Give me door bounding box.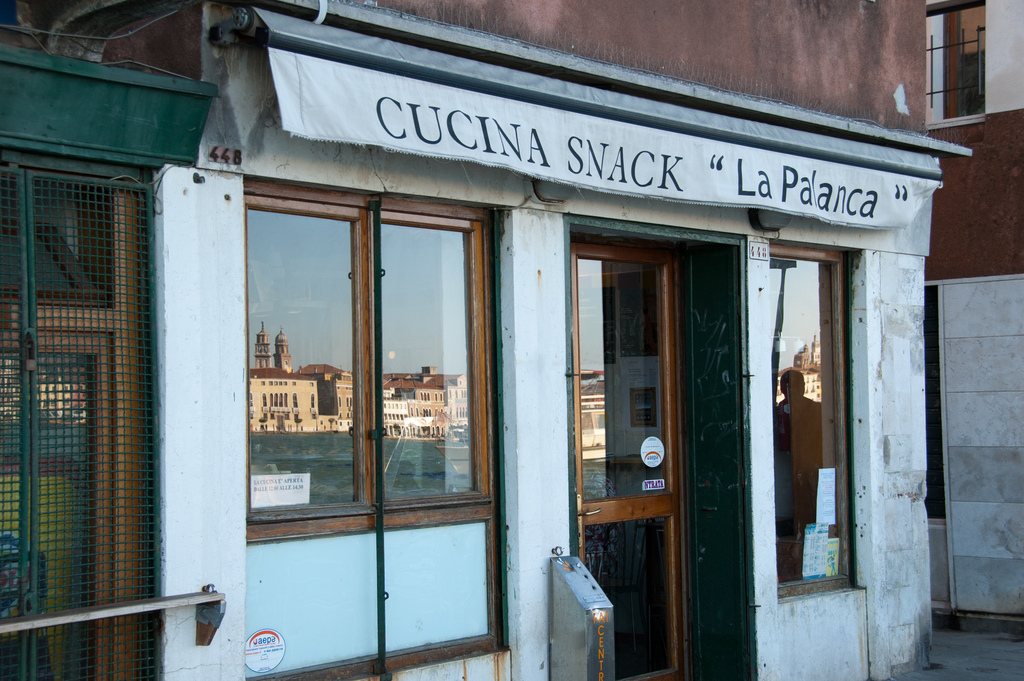
x1=570 y1=237 x2=693 y2=679.
